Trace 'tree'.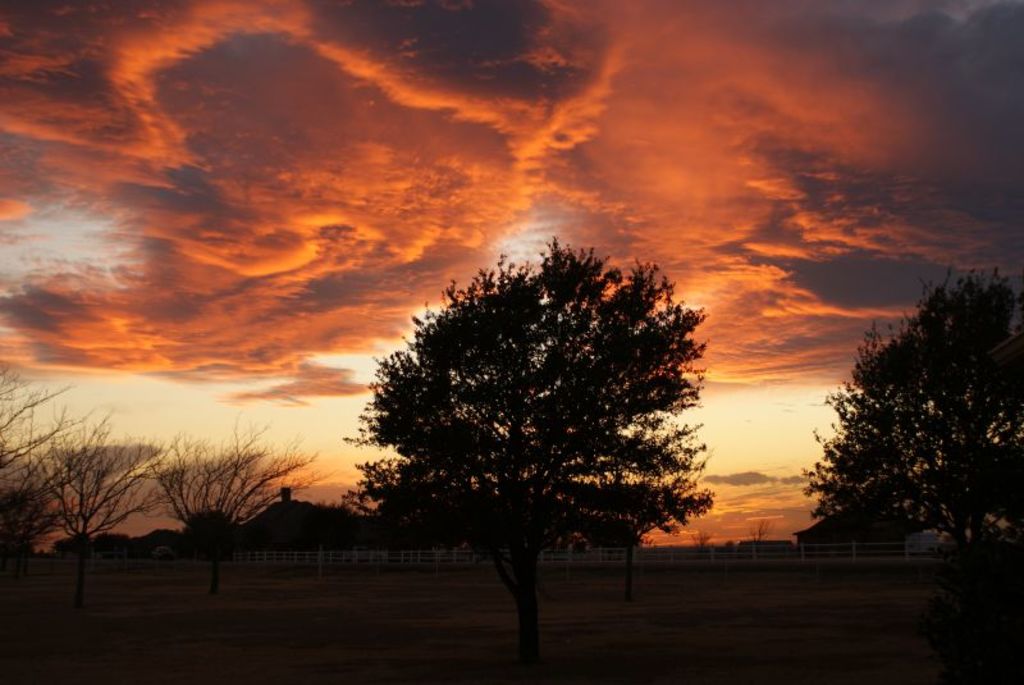
Traced to 29 405 157 602.
